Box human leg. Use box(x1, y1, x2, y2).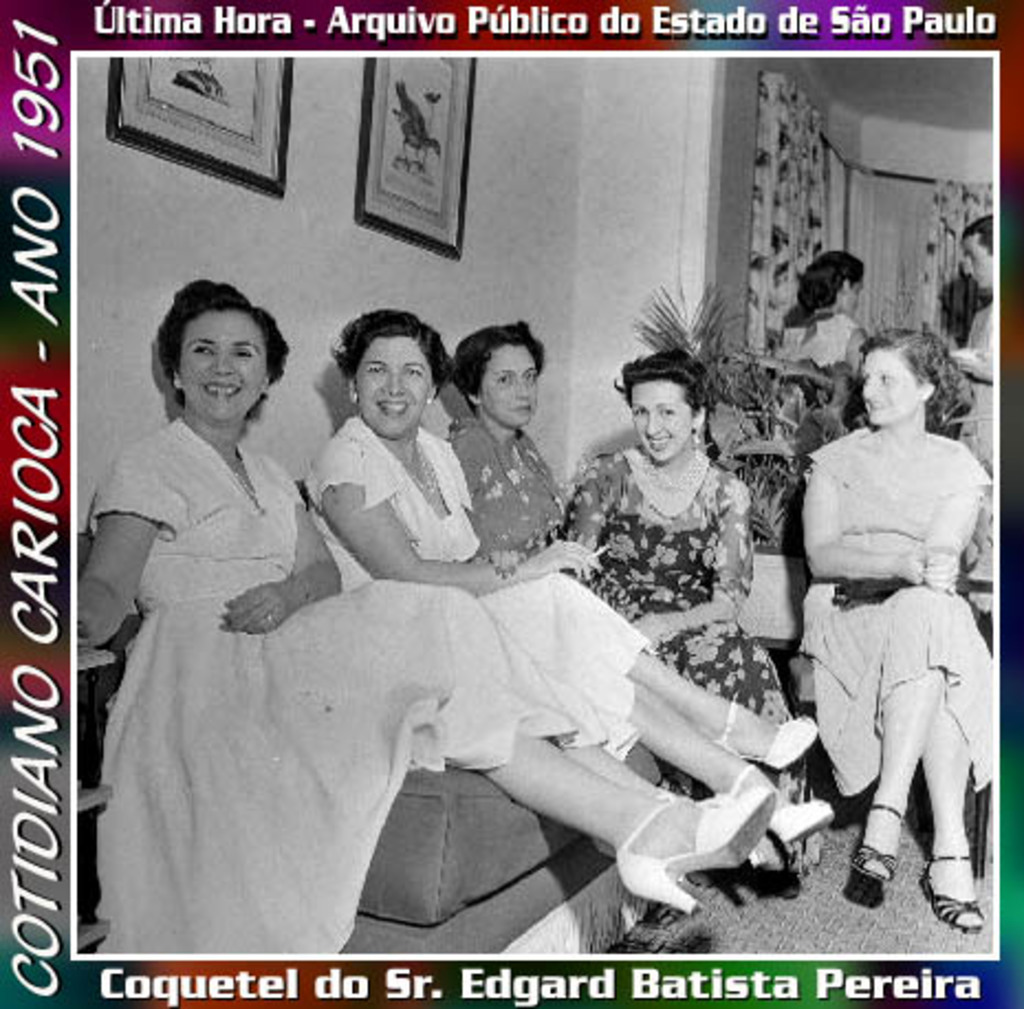
box(456, 687, 773, 925).
